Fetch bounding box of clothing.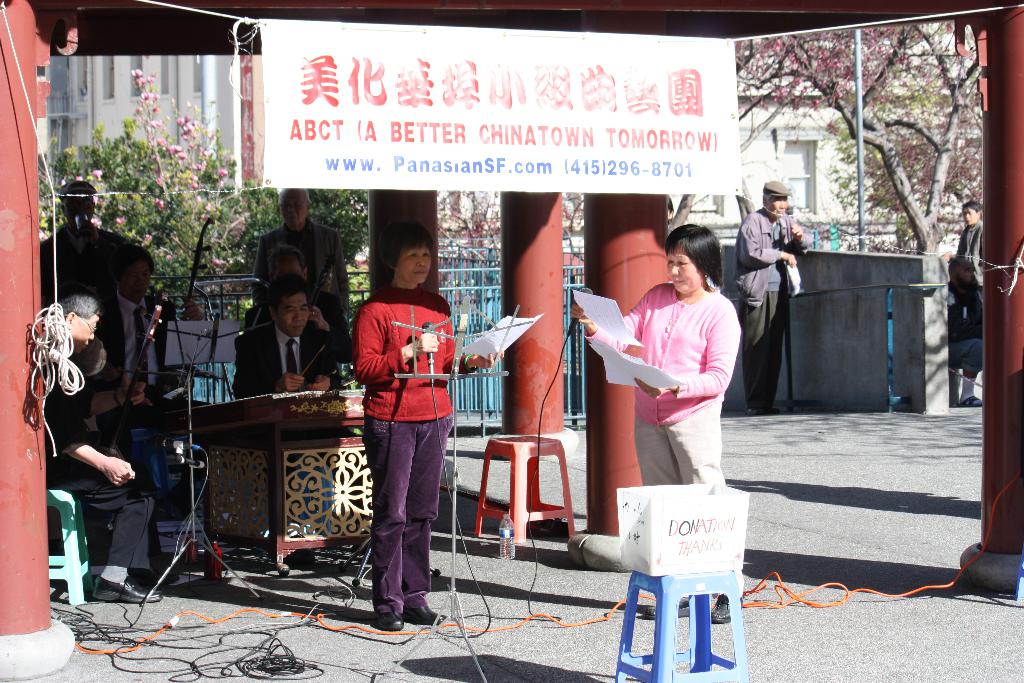
Bbox: Rect(952, 218, 980, 284).
